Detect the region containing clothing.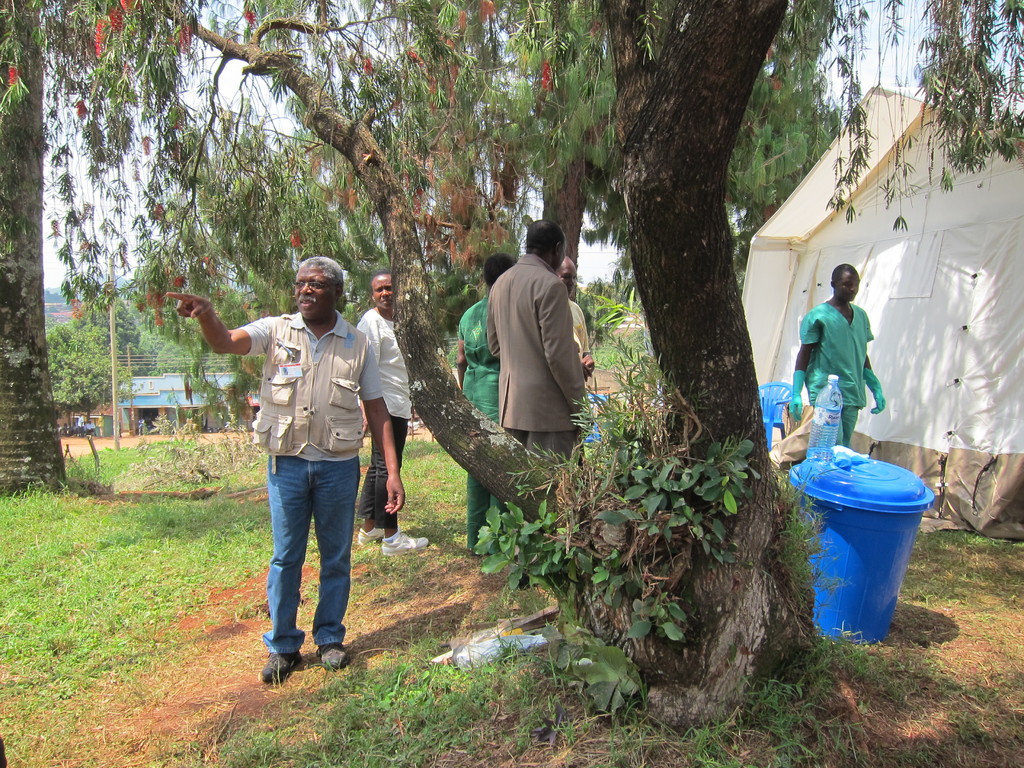
{"left": 792, "top": 271, "right": 892, "bottom": 476}.
